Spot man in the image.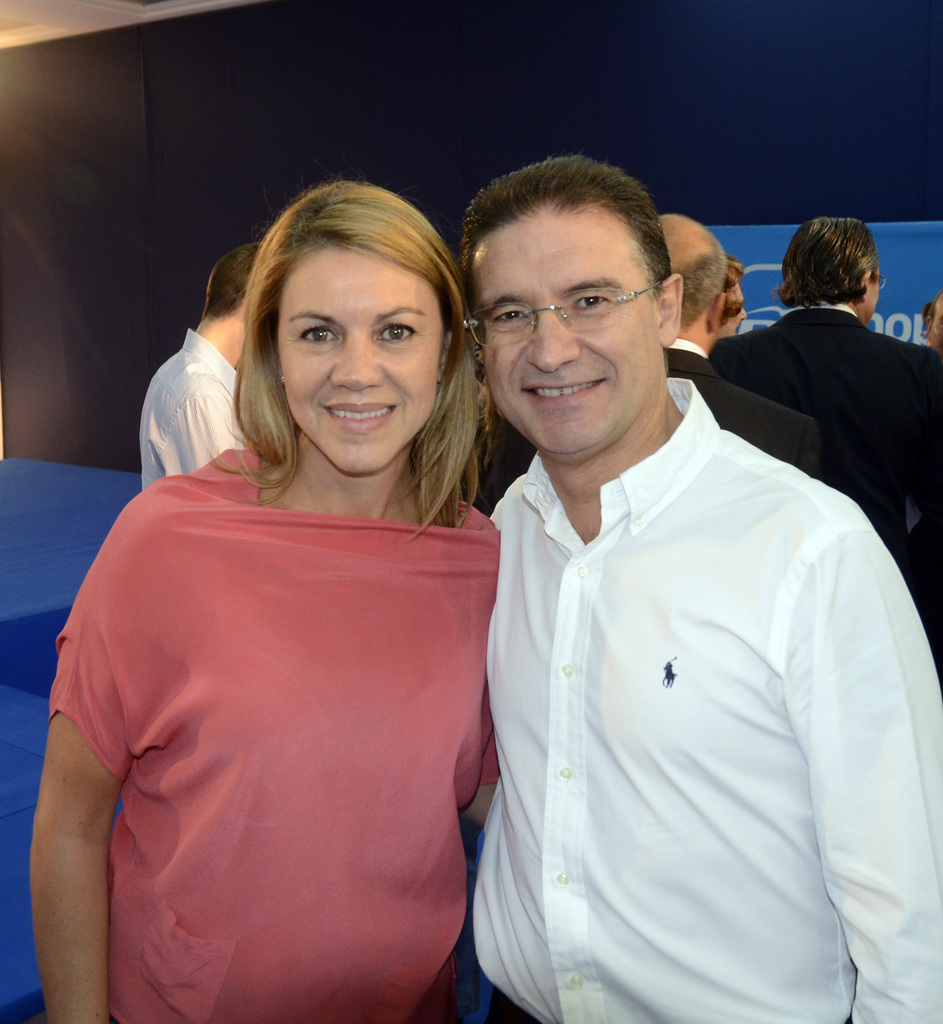
man found at 706 228 942 561.
